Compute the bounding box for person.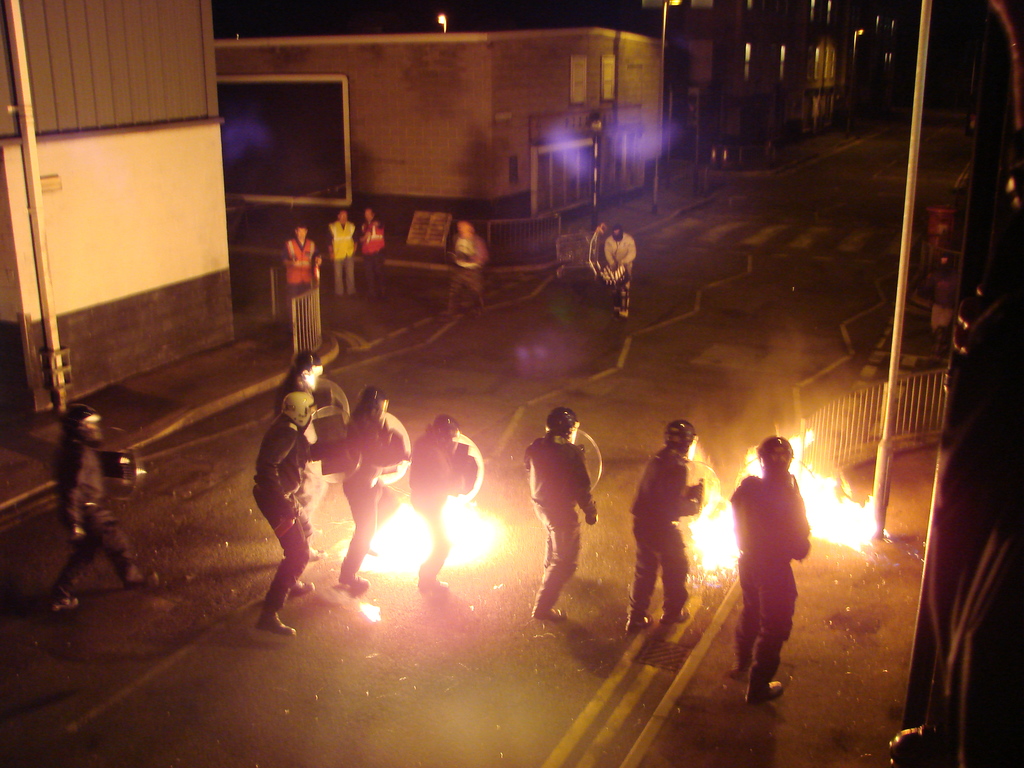
region(256, 388, 324, 634).
